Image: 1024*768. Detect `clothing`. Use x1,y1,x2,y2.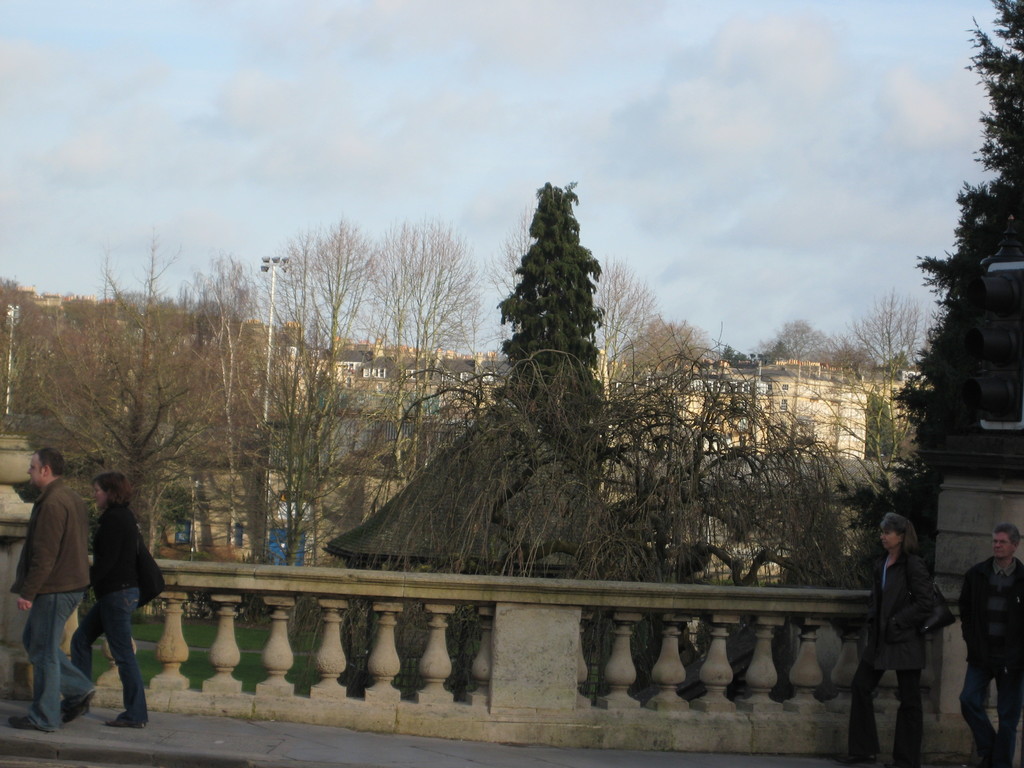
11,484,95,737.
